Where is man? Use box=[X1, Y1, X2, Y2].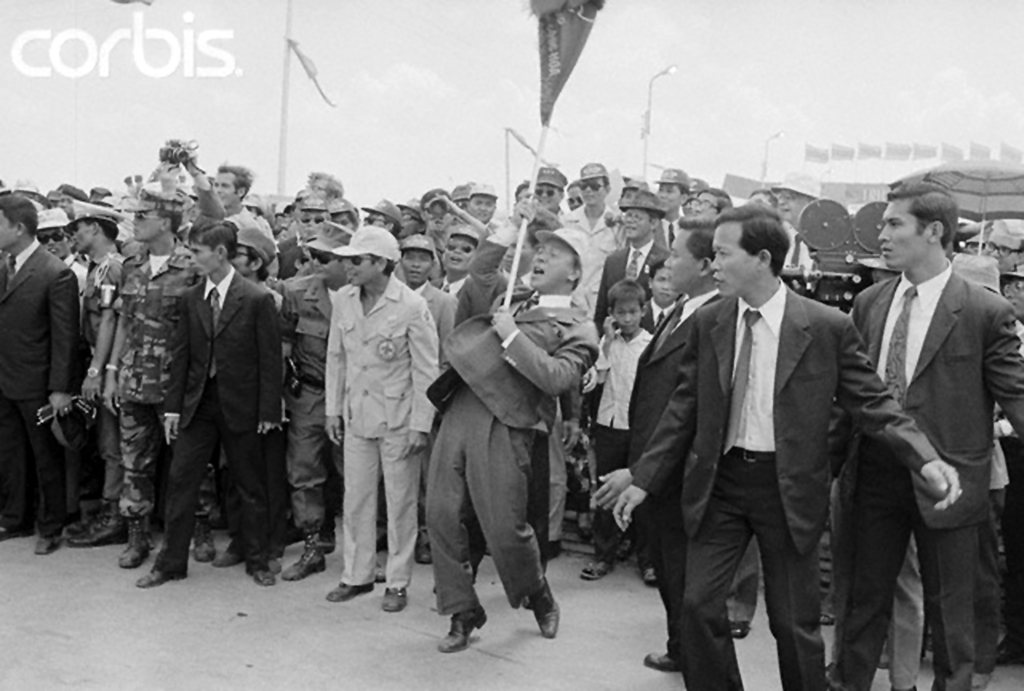
box=[62, 197, 133, 547].
